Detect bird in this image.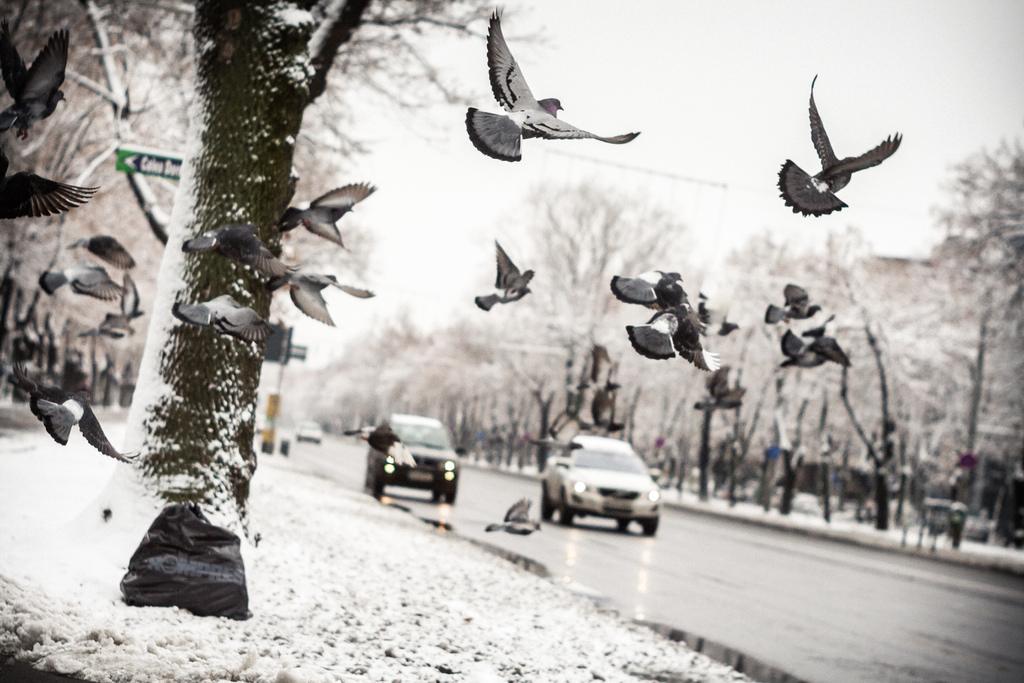
Detection: {"x1": 694, "y1": 356, "x2": 756, "y2": 418}.
